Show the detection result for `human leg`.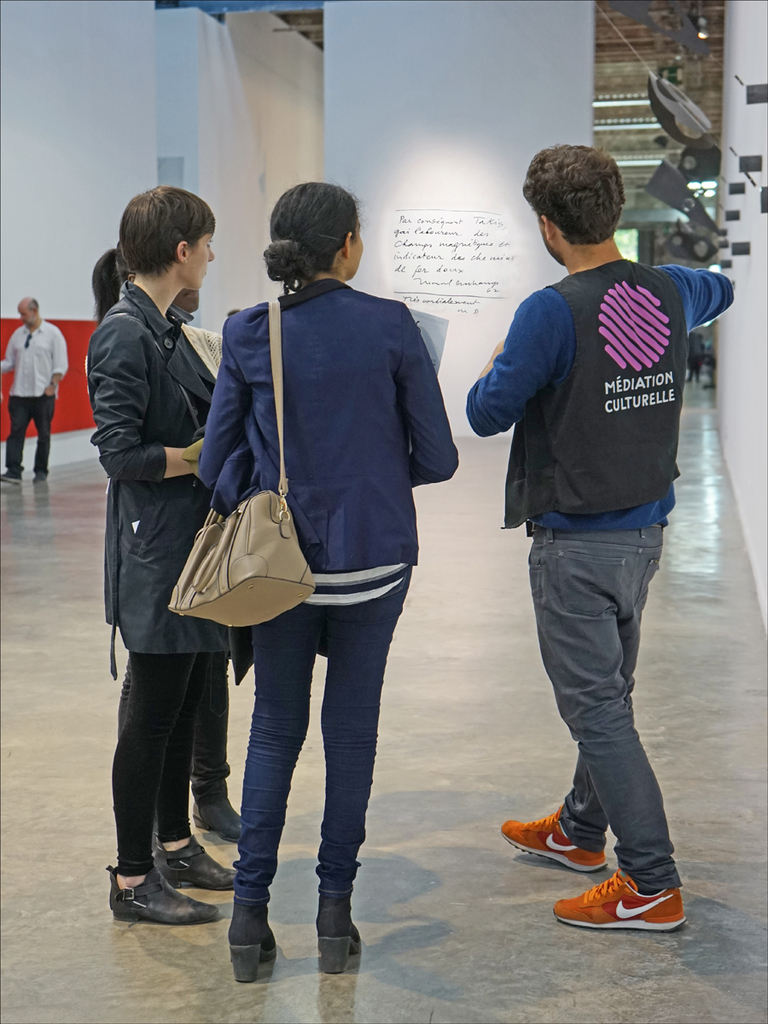
[226, 608, 320, 984].
